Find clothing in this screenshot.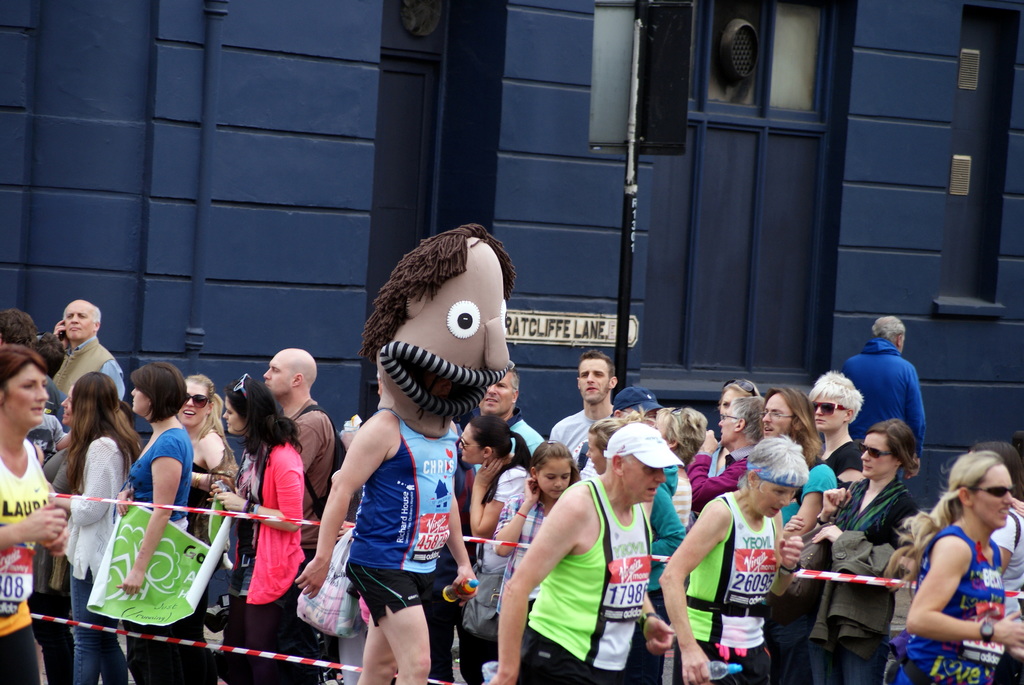
The bounding box for clothing is rect(835, 335, 924, 450).
